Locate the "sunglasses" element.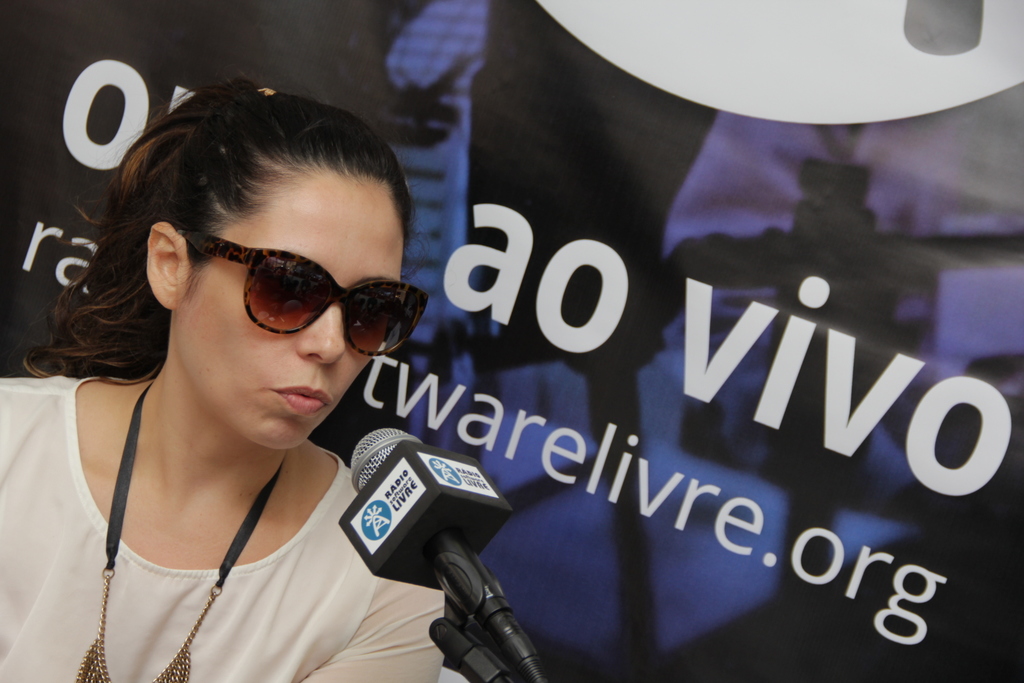
Element bbox: BBox(189, 231, 426, 357).
